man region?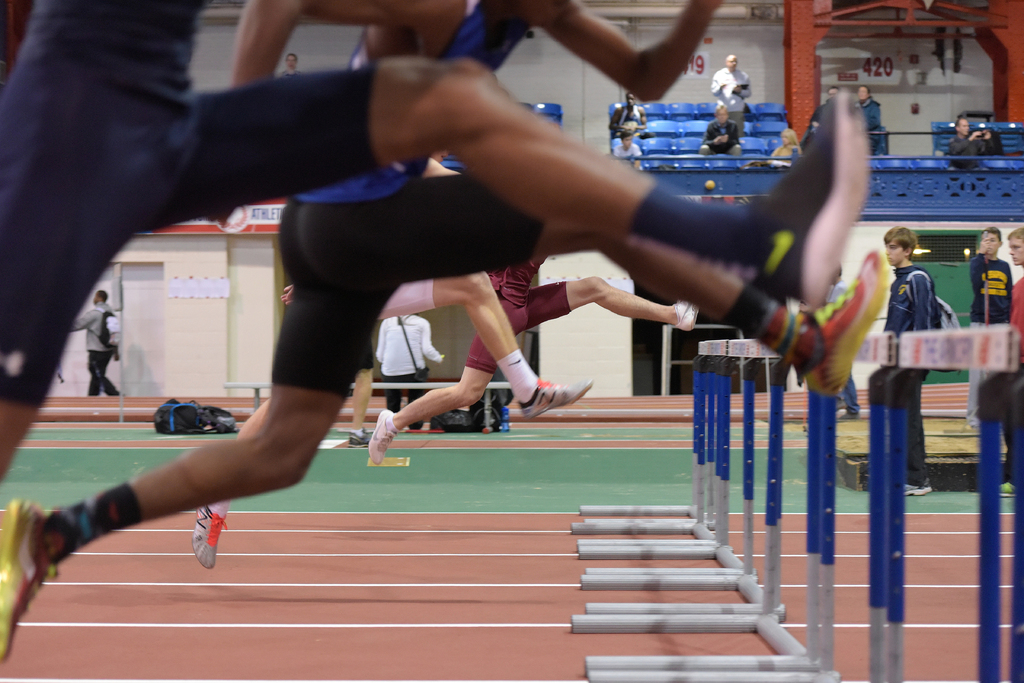
[858, 83, 889, 155]
